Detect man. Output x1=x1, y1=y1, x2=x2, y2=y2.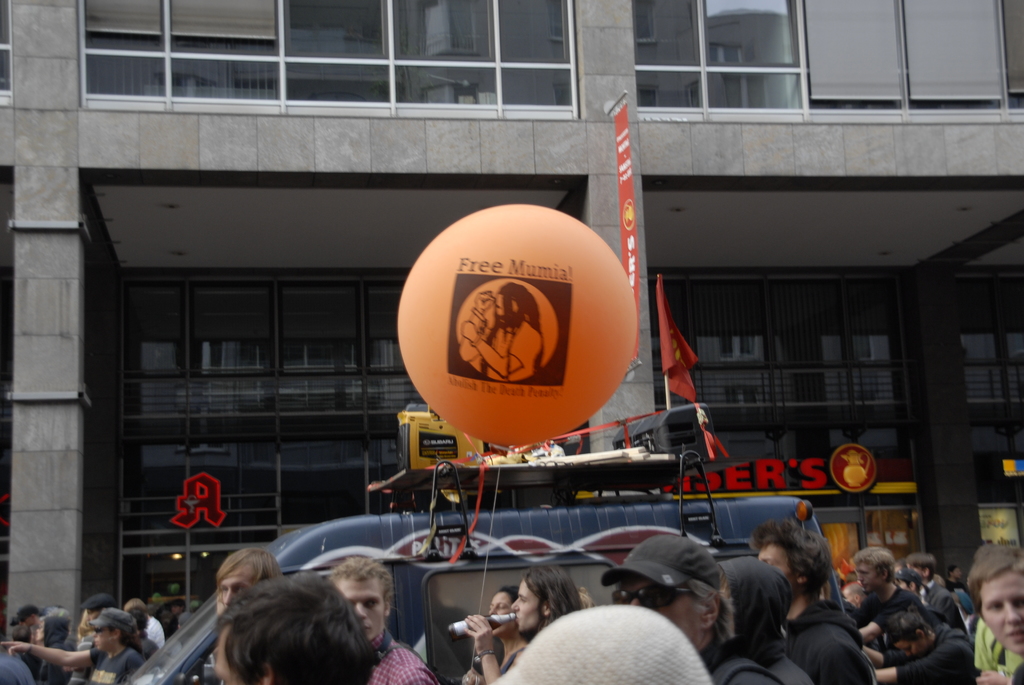
x1=328, y1=558, x2=438, y2=684.
